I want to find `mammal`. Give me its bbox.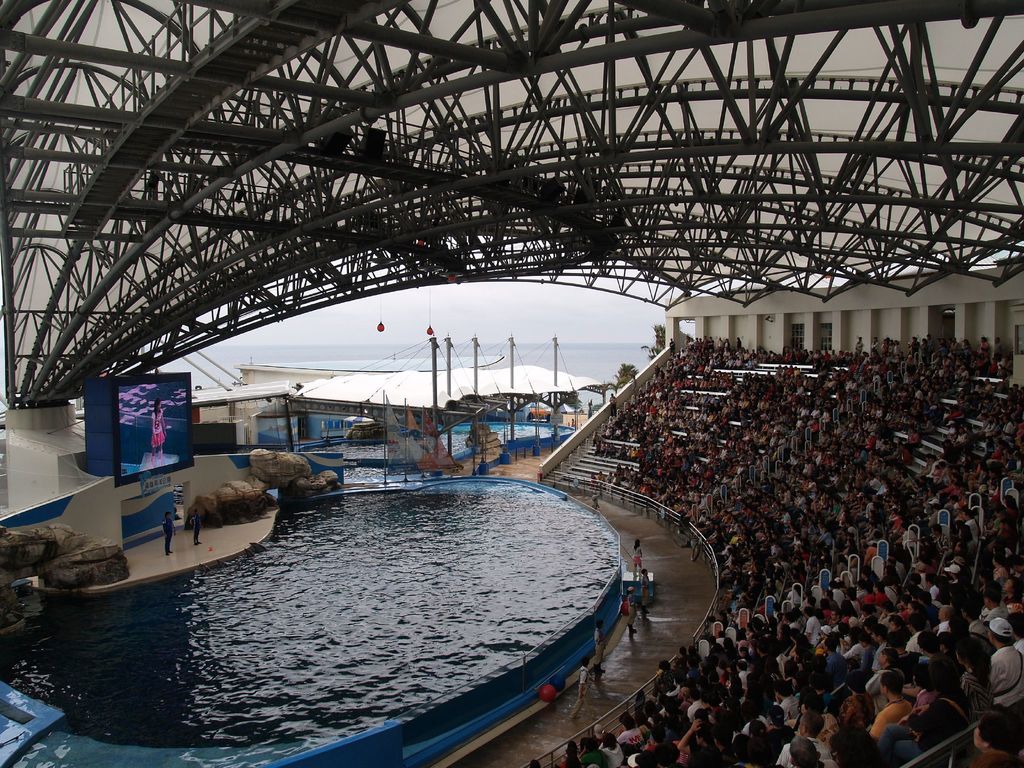
BBox(627, 585, 637, 633).
